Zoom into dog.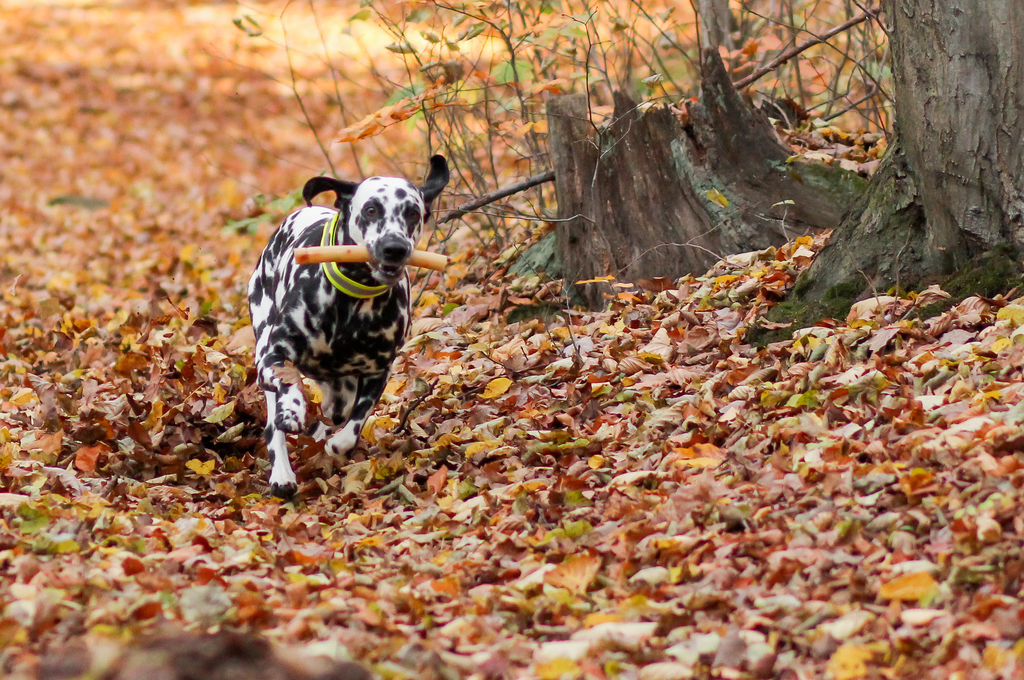
Zoom target: x1=246 y1=150 x2=451 y2=502.
